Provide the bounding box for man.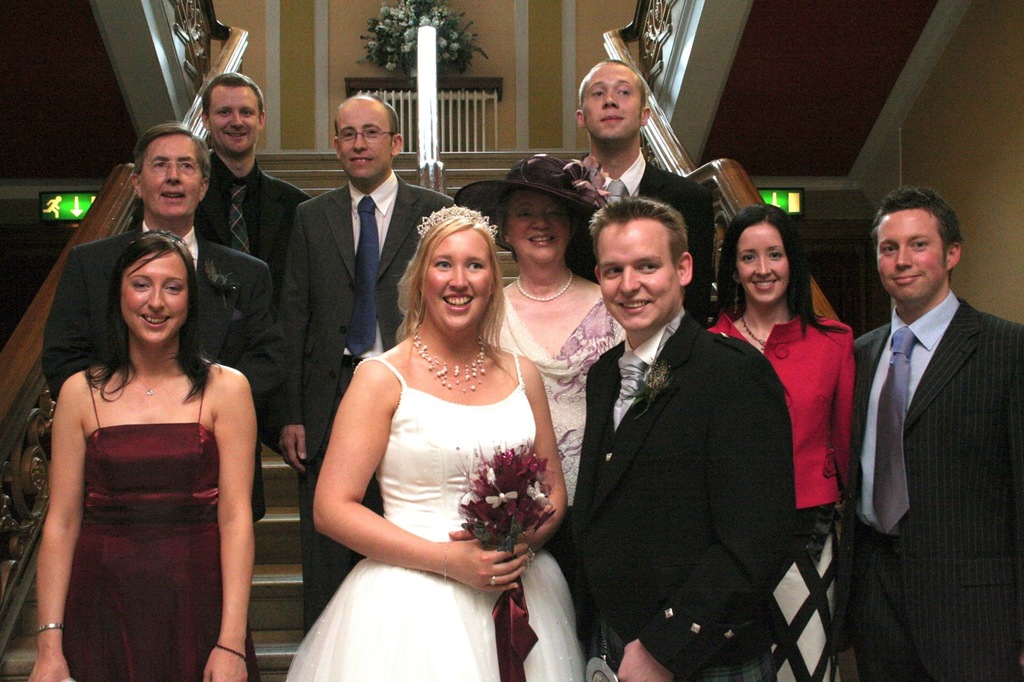
x1=280, y1=97, x2=461, y2=632.
